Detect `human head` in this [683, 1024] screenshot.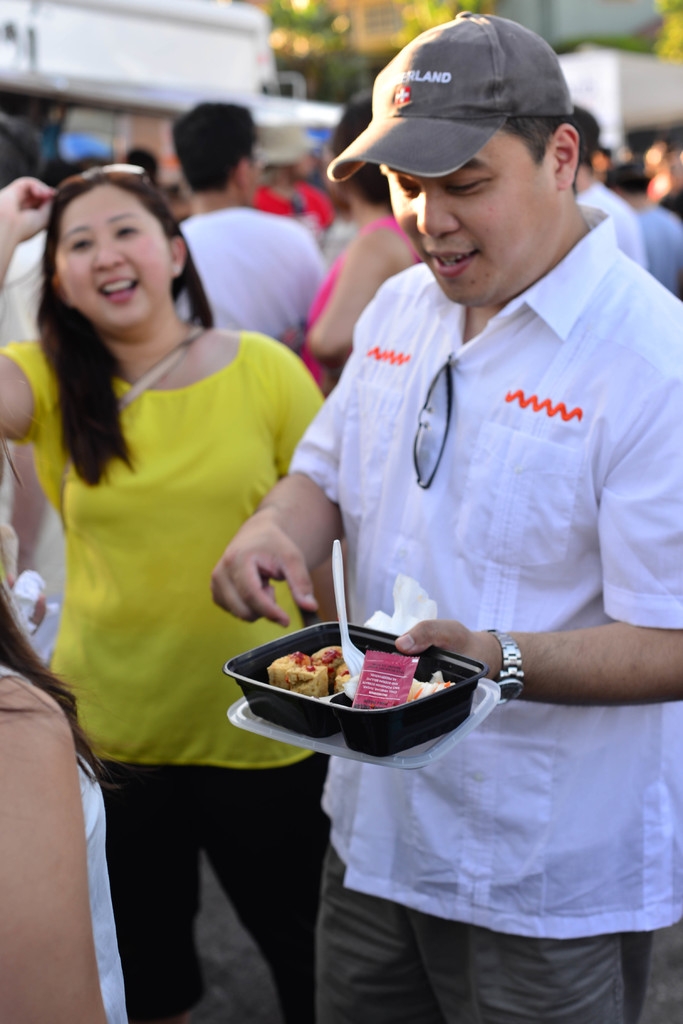
Detection: [x1=170, y1=101, x2=265, y2=206].
